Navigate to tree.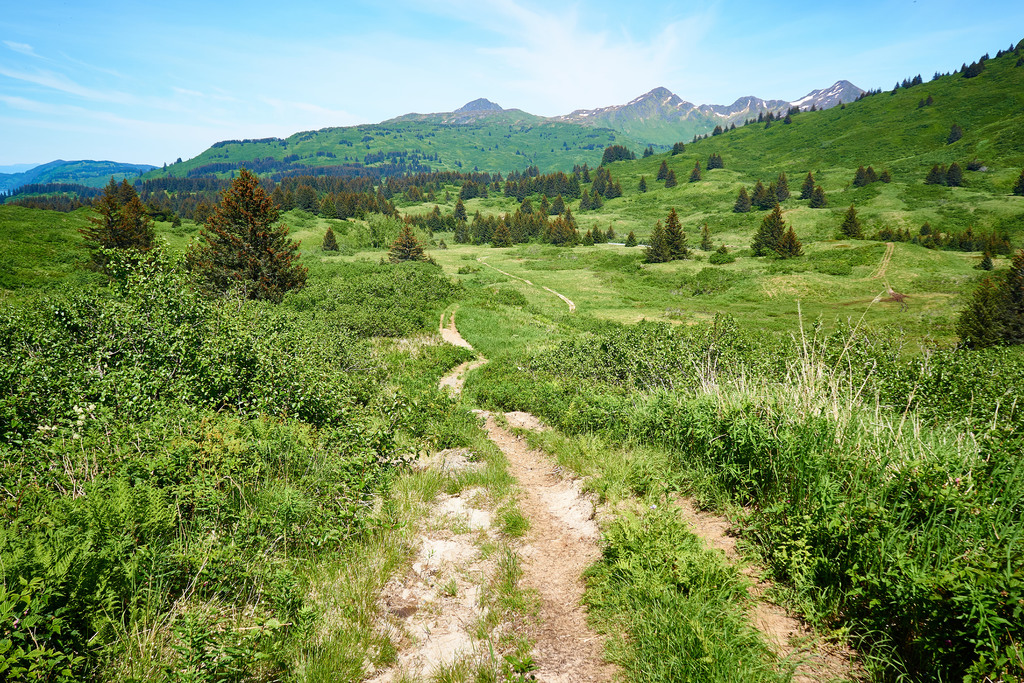
Navigation target: x1=866 y1=168 x2=876 y2=183.
